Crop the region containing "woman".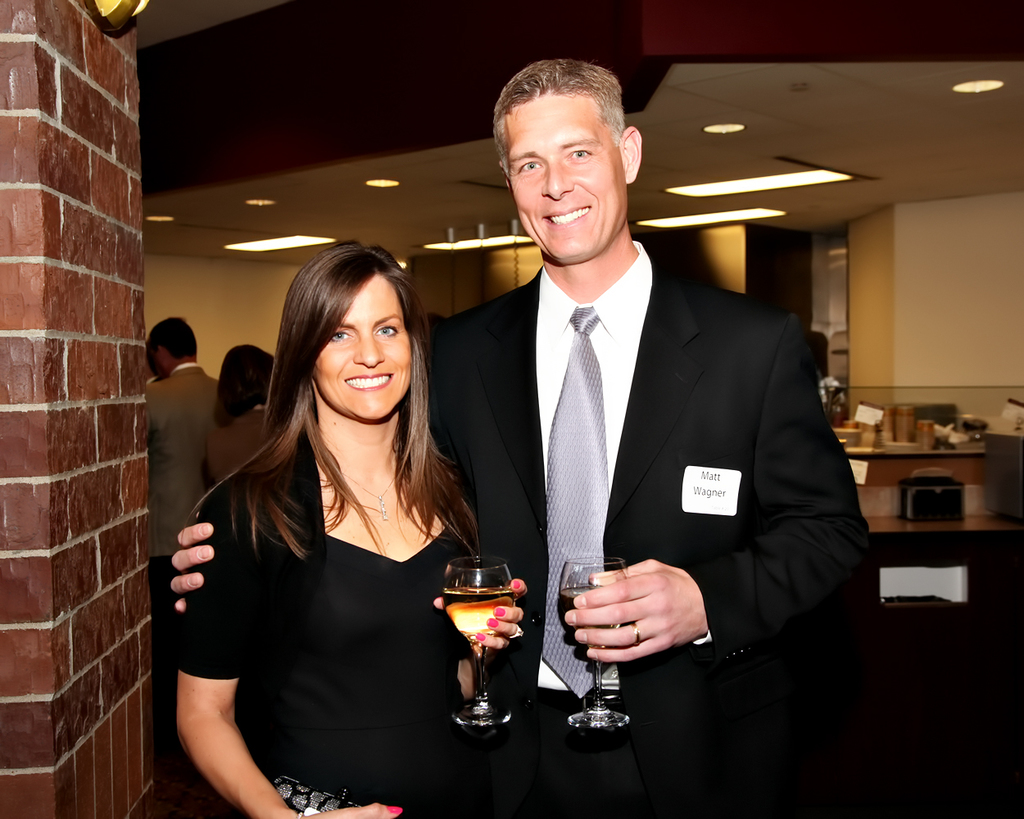
Crop region: x1=175, y1=220, x2=491, y2=818.
